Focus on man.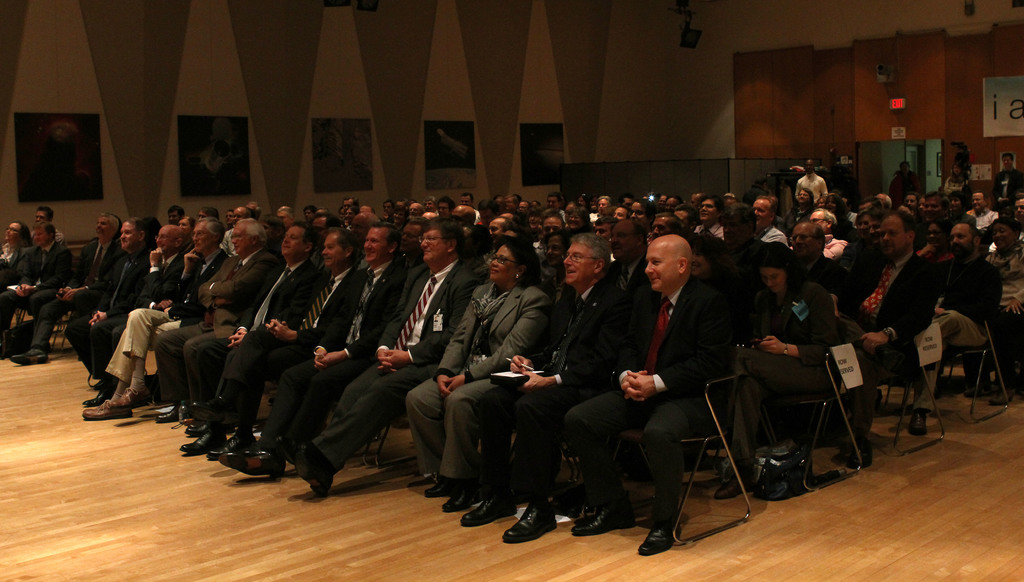
Focused at <bbox>607, 222, 652, 299</bbox>.
